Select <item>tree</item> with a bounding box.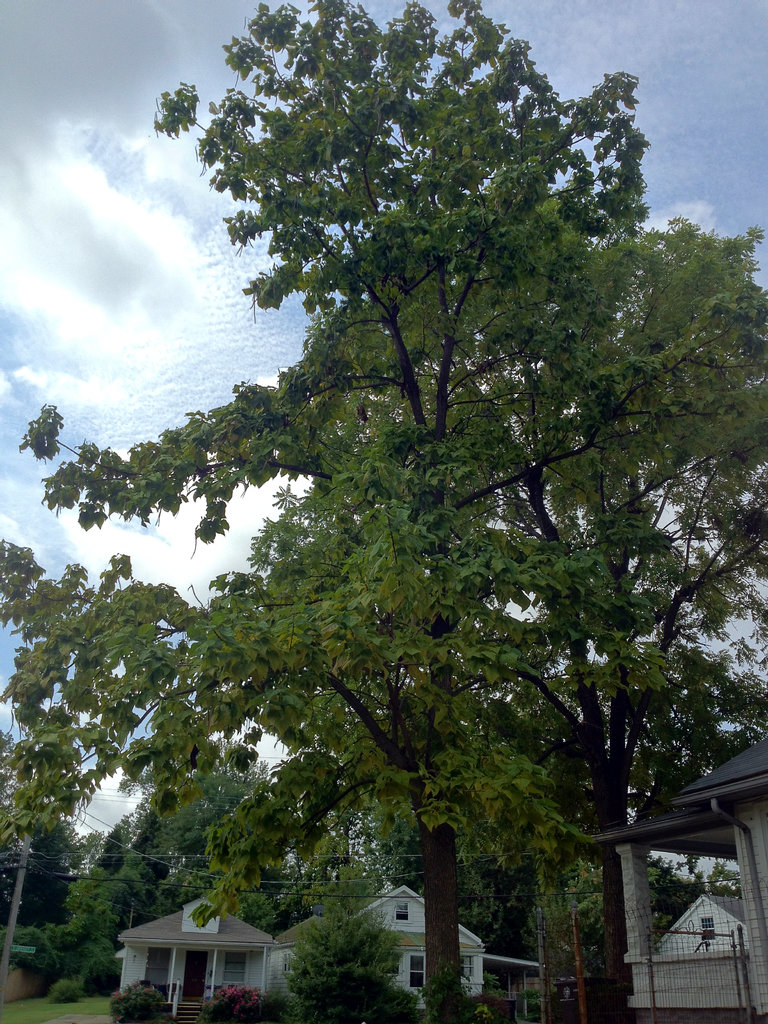
region(357, 753, 689, 1022).
